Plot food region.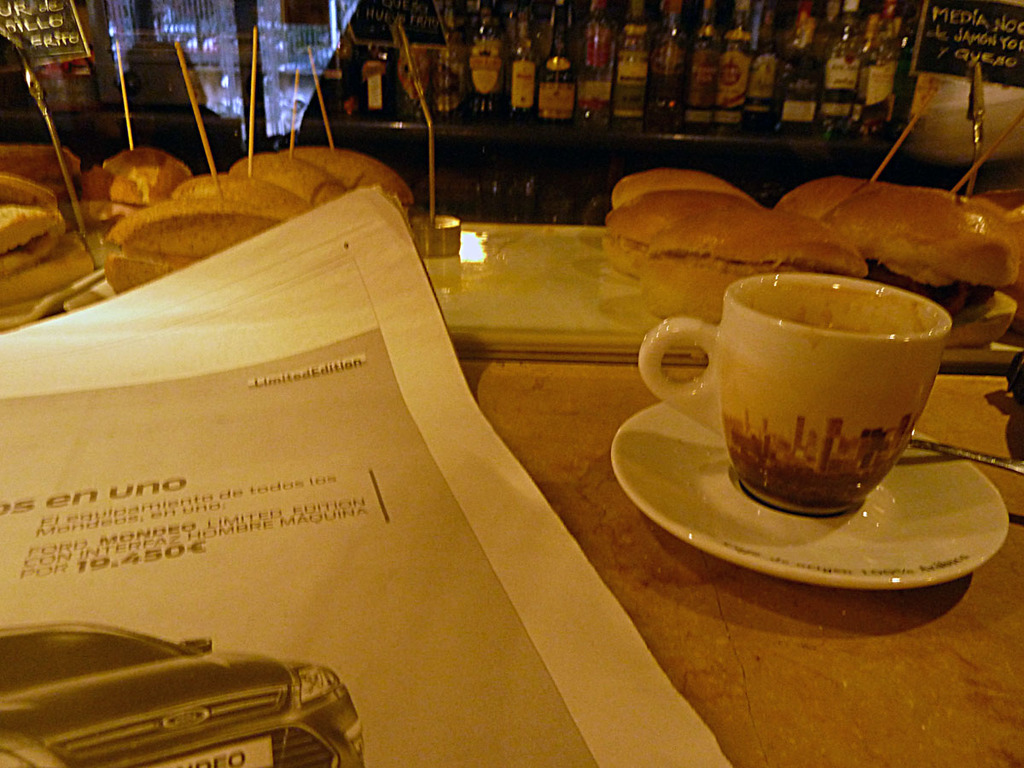
Plotted at 608/167/763/212.
